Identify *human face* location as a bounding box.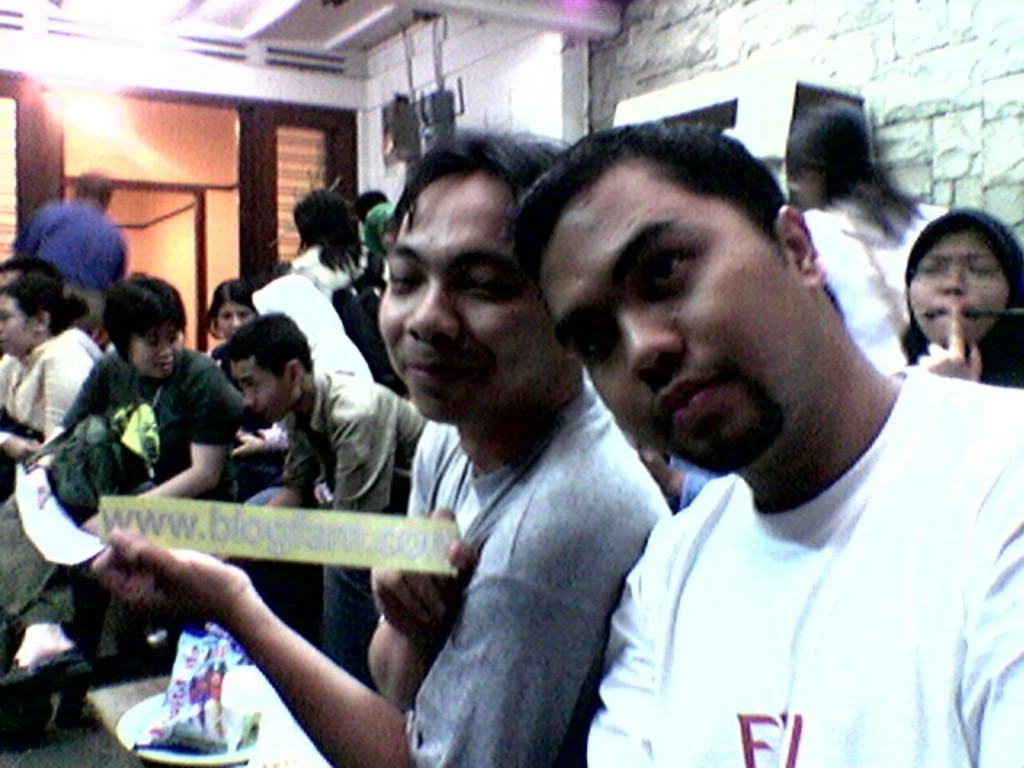
detection(365, 146, 534, 432).
